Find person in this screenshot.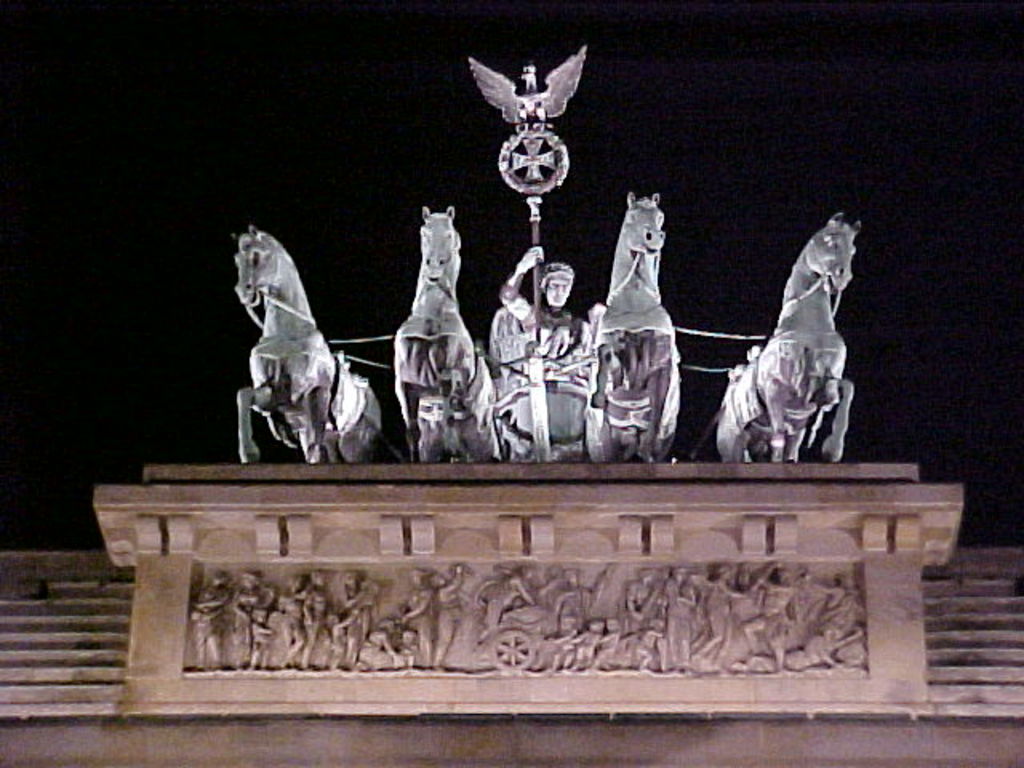
The bounding box for person is BBox(387, 165, 480, 470).
